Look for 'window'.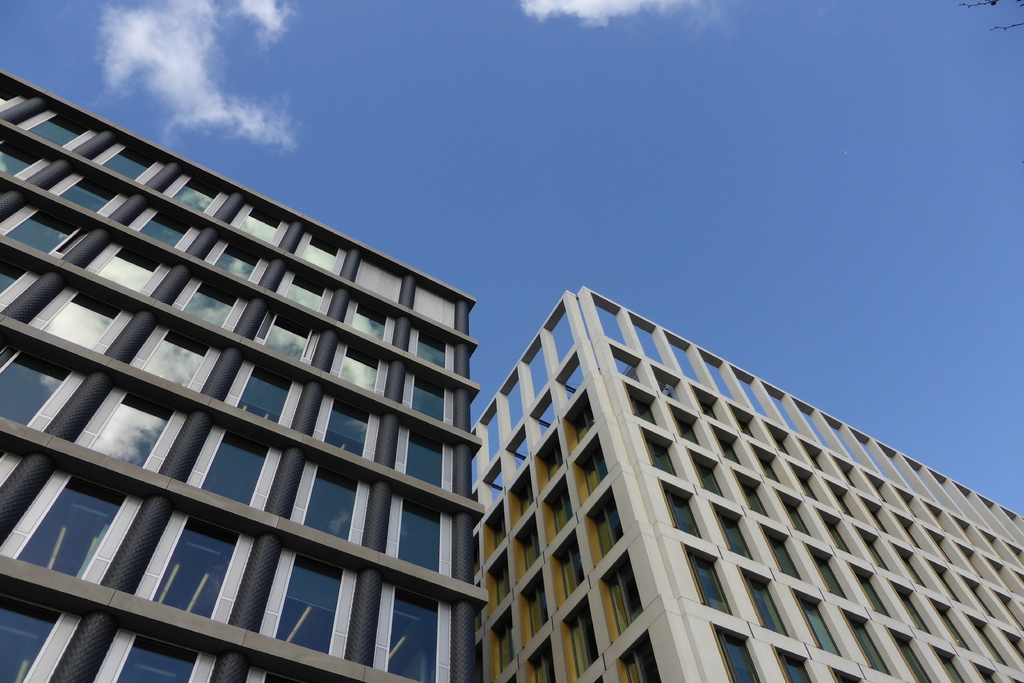
Found: l=557, t=532, r=586, b=600.
